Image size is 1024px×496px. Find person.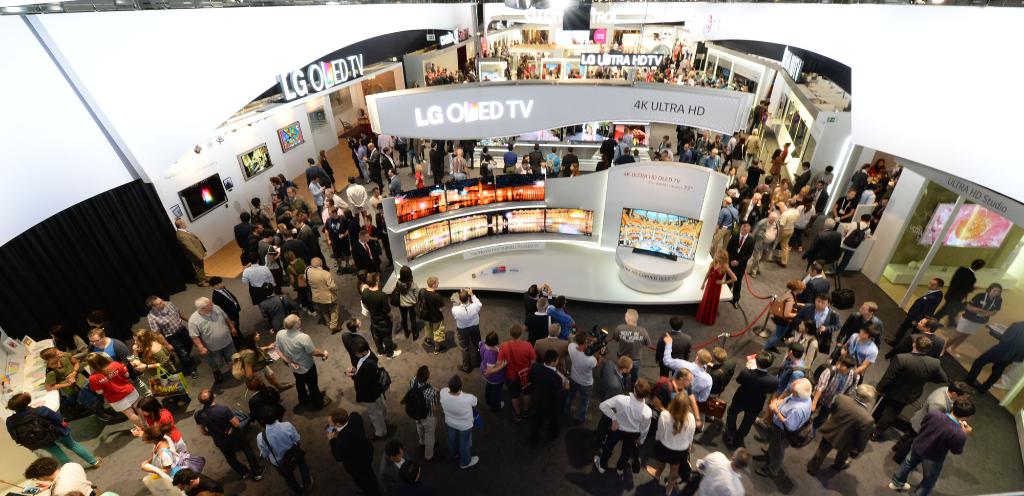
bbox=(195, 387, 267, 478).
